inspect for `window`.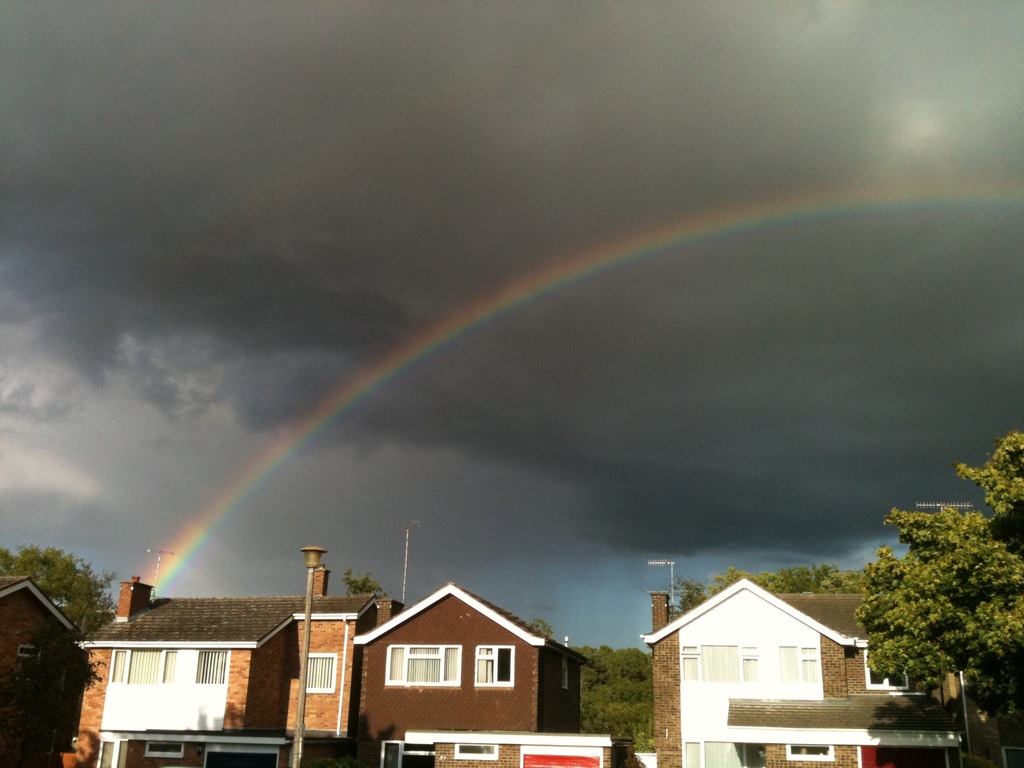
Inspection: [left=678, top=643, right=757, bottom=683].
